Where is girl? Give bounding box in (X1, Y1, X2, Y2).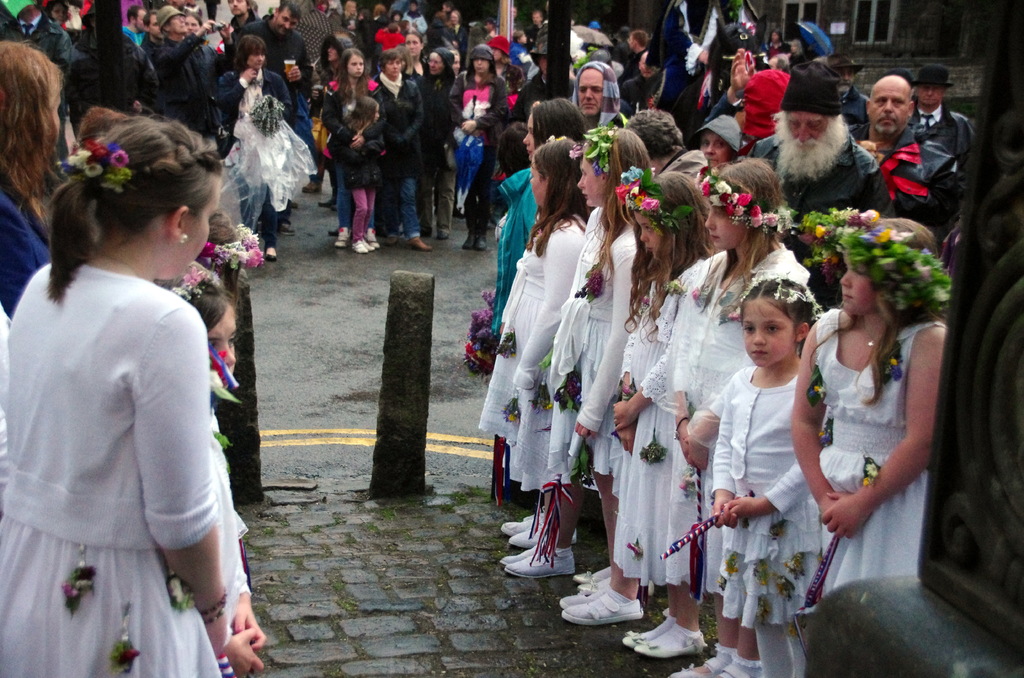
(661, 155, 816, 677).
